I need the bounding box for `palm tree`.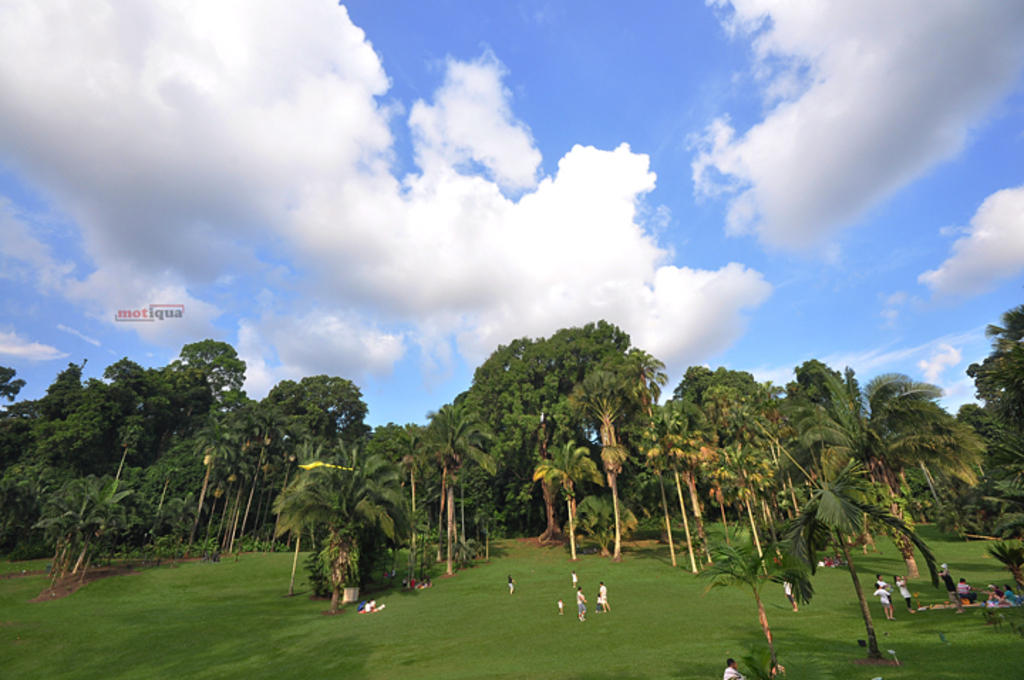
Here it is: {"left": 778, "top": 374, "right": 937, "bottom": 536}.
